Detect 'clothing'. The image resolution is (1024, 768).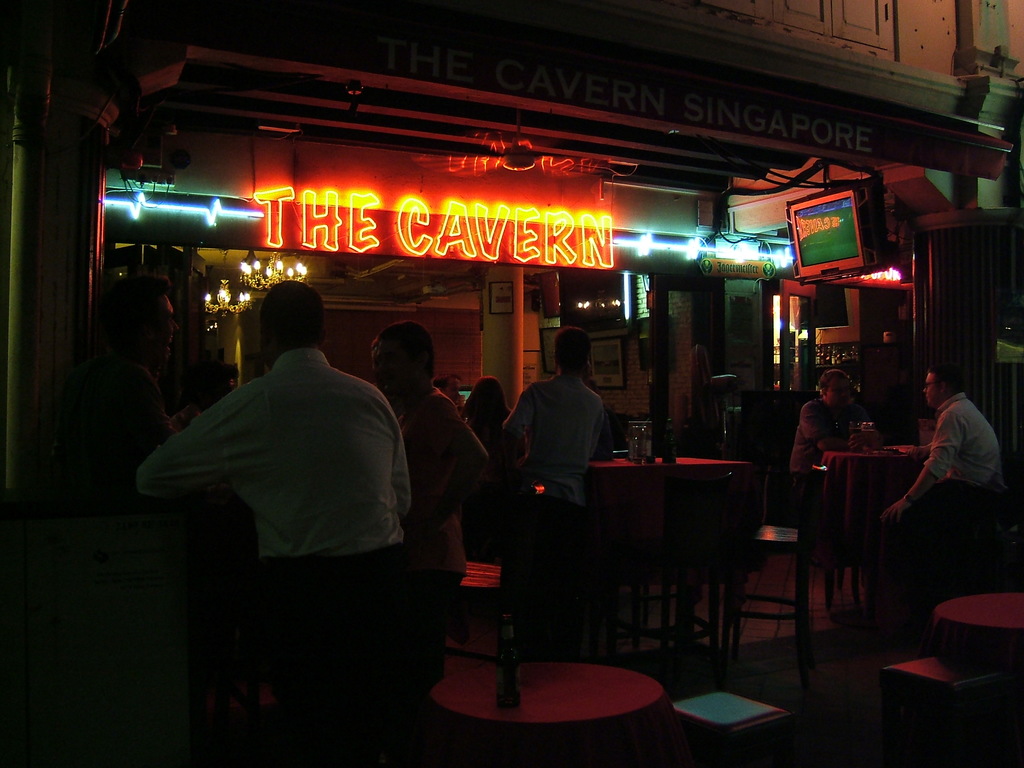
<bbox>137, 344, 412, 590</bbox>.
